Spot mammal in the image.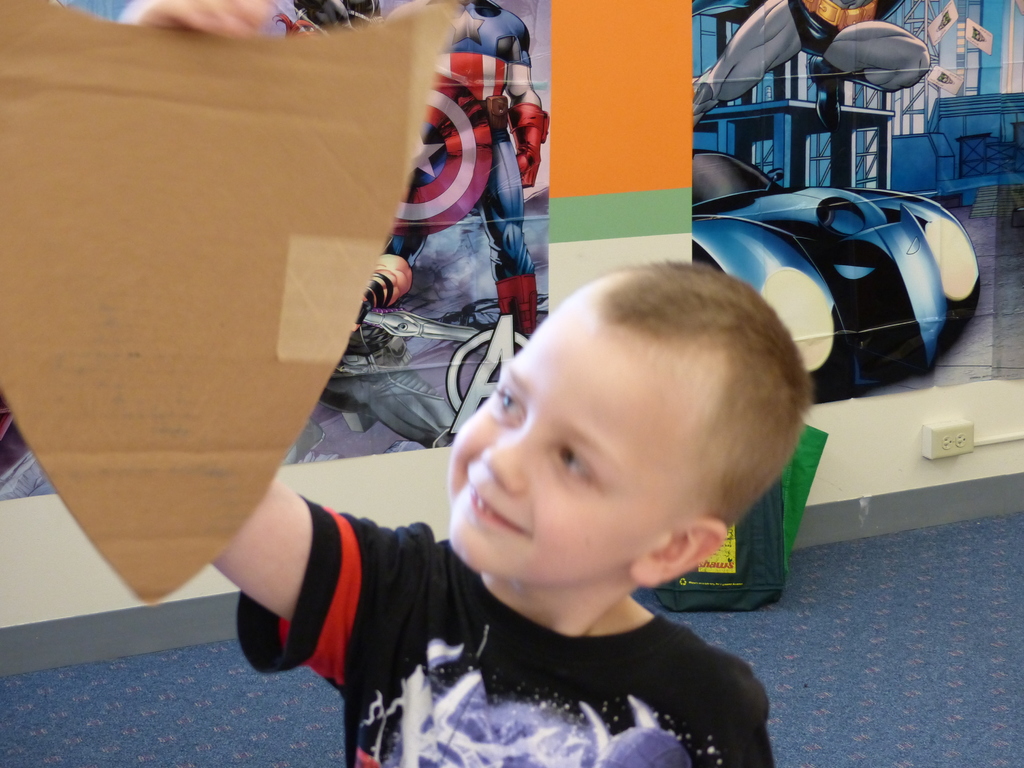
mammal found at 393/0/548/338.
